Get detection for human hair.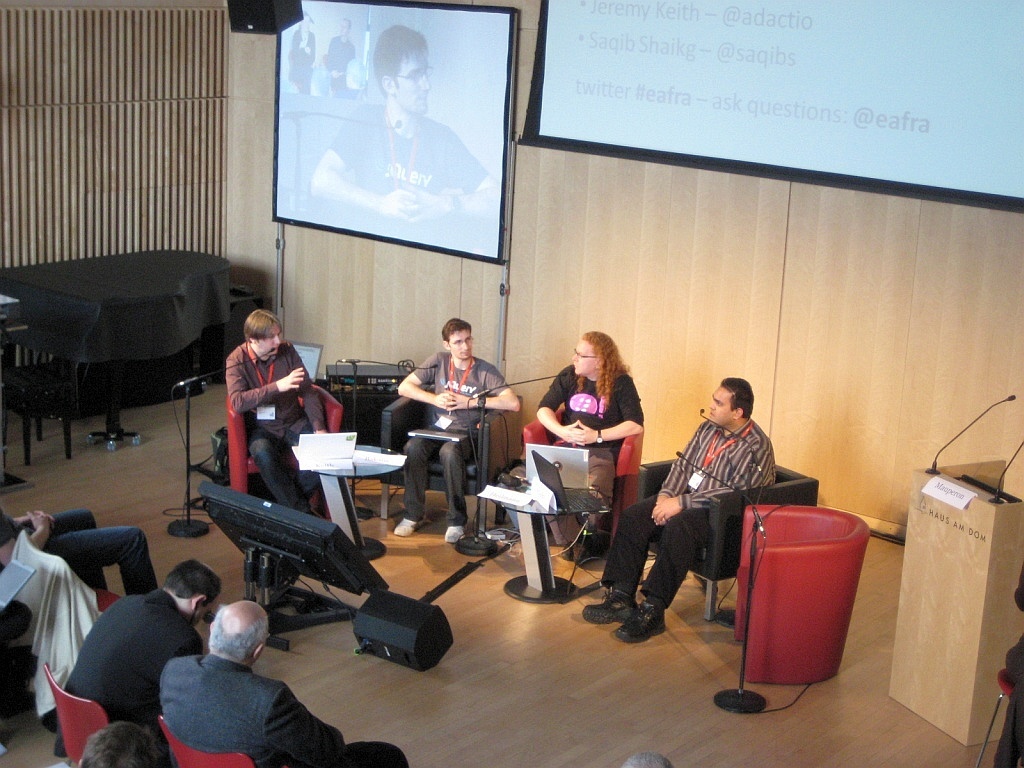
Detection: select_region(373, 19, 428, 93).
